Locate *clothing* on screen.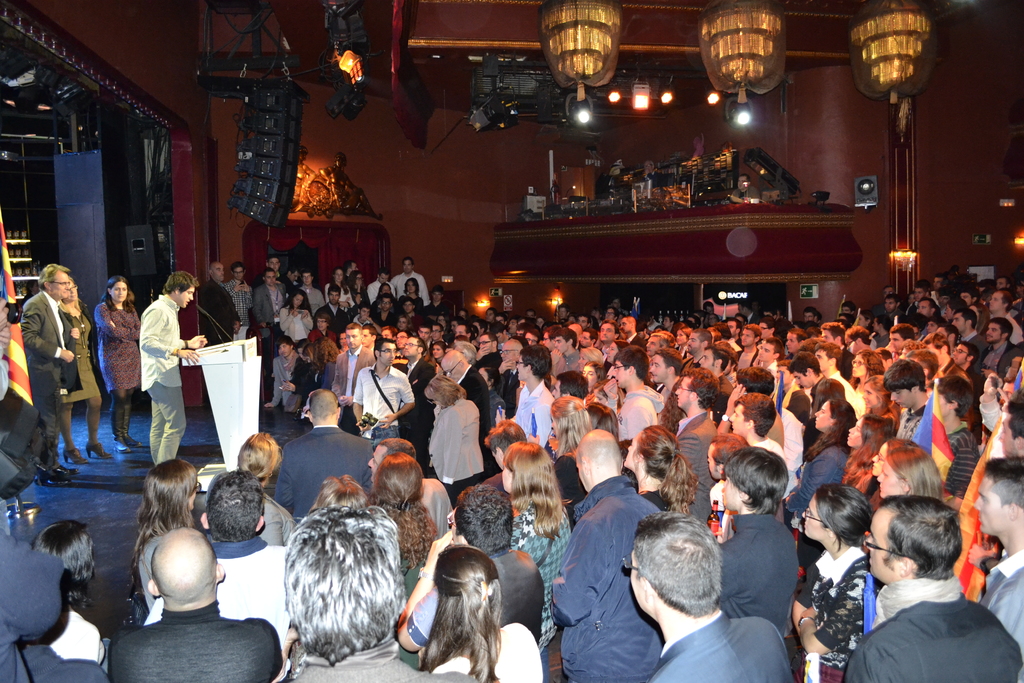
On screen at {"left": 895, "top": 404, "right": 927, "bottom": 441}.
